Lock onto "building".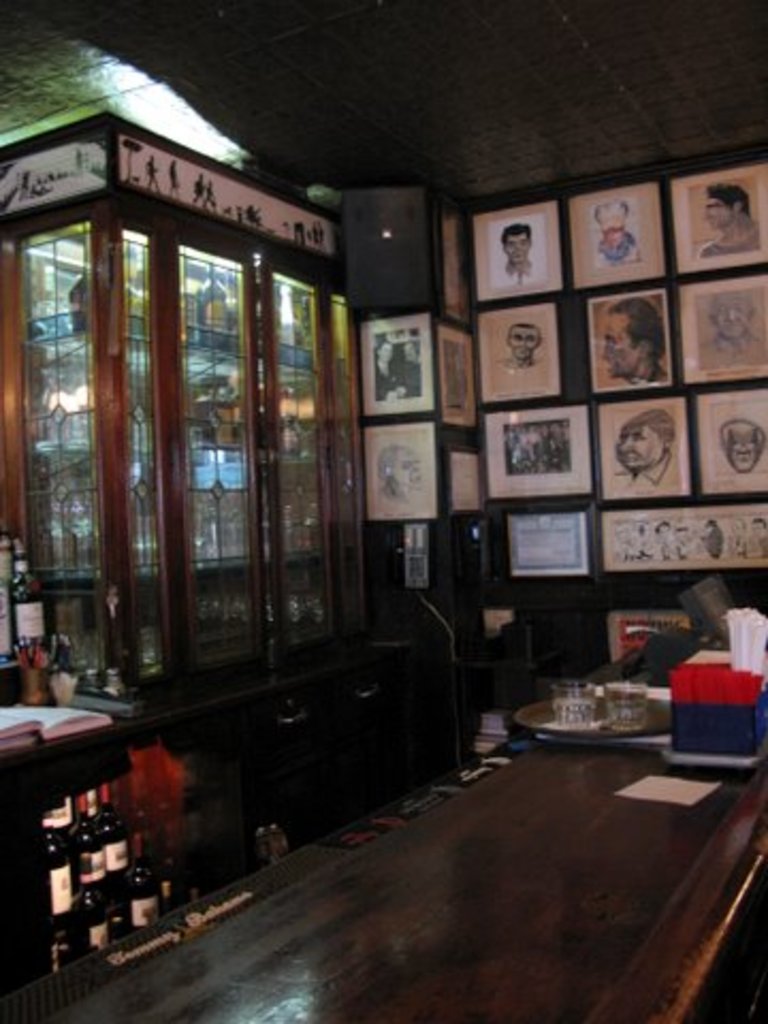
Locked: pyautogui.locateOnScreen(0, 0, 766, 1022).
